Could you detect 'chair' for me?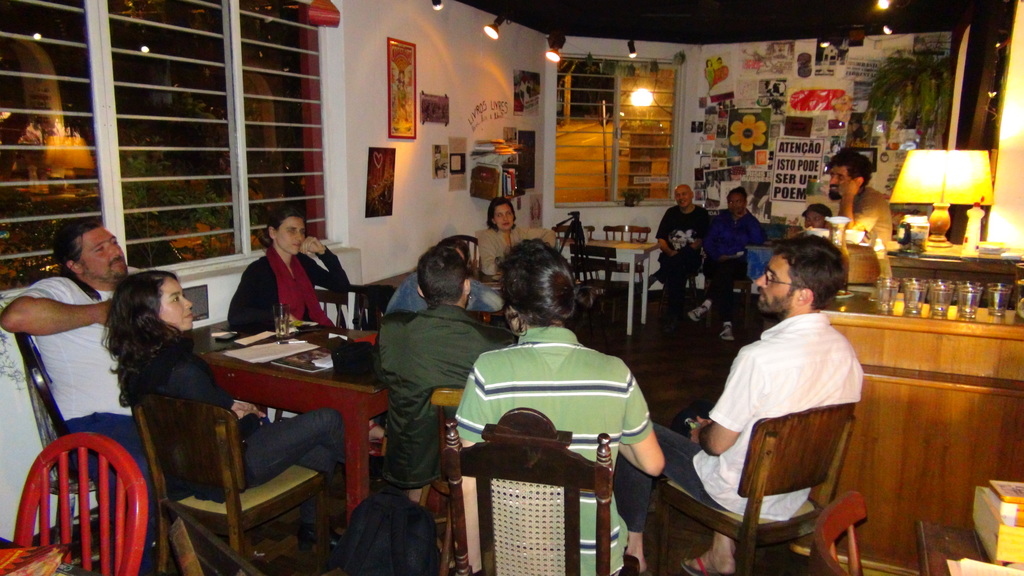
Detection result: crop(544, 220, 599, 304).
